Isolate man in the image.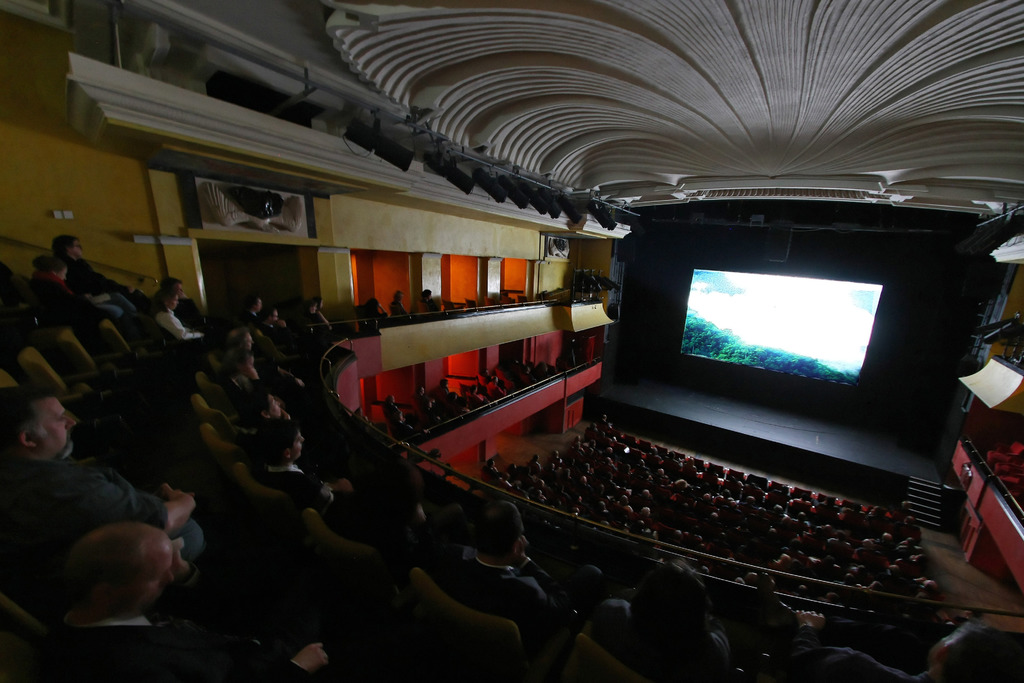
Isolated region: l=0, t=387, r=205, b=563.
